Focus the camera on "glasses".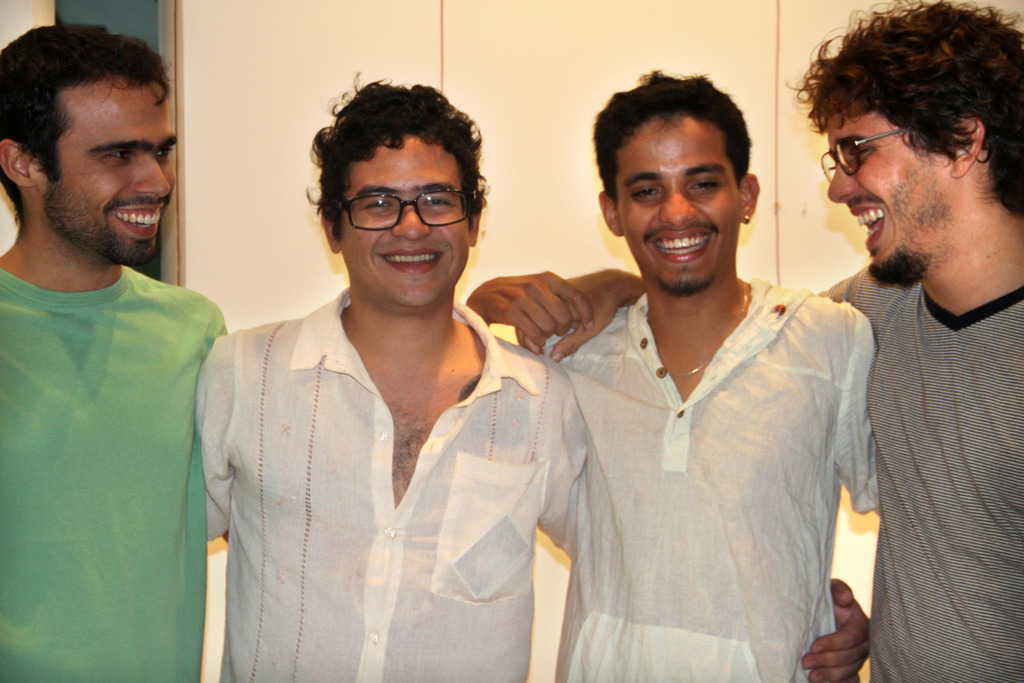
Focus region: bbox=[818, 119, 920, 181].
